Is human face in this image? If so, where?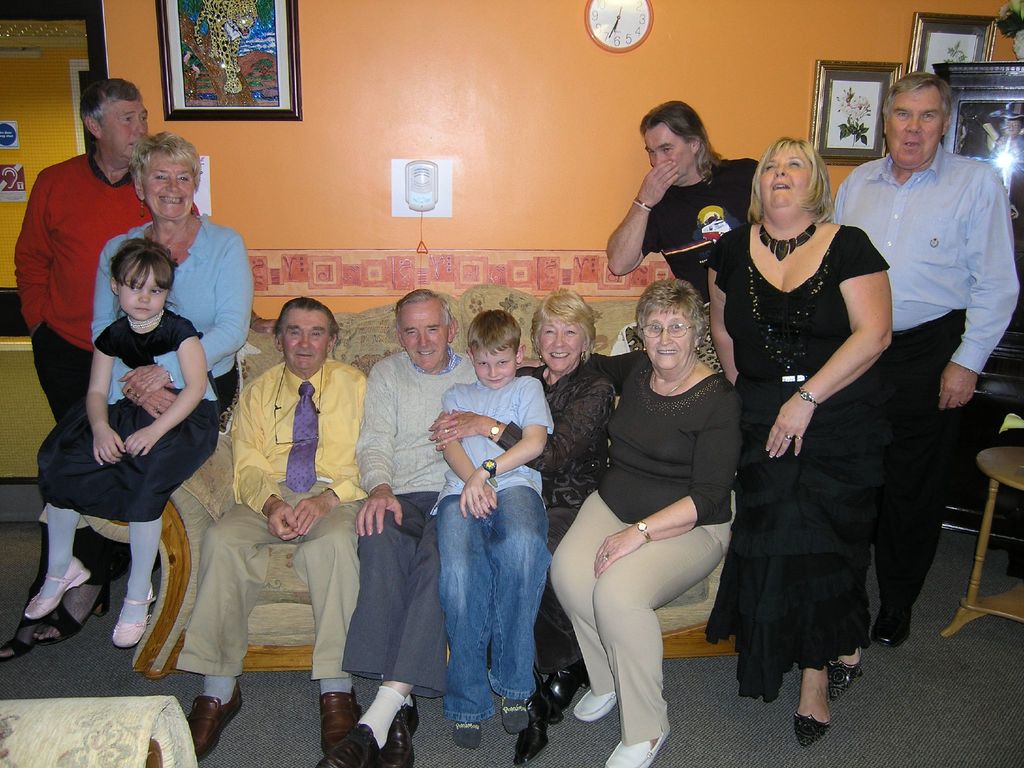
Yes, at [left=401, top=299, right=449, bottom=366].
